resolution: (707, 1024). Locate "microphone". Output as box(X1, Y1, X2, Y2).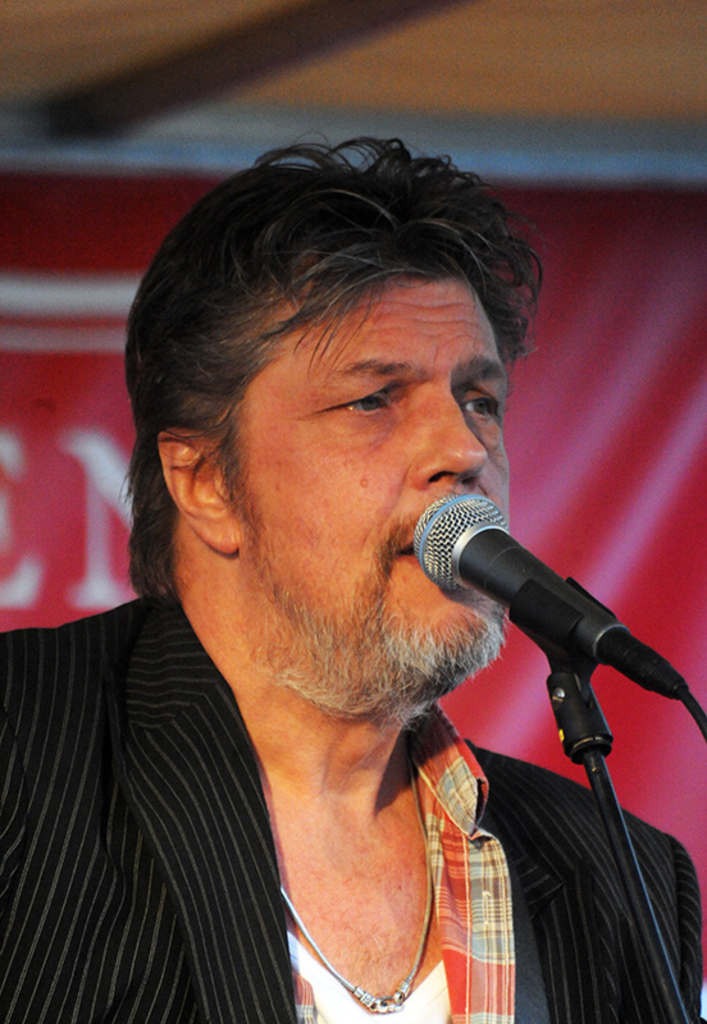
box(405, 508, 672, 790).
